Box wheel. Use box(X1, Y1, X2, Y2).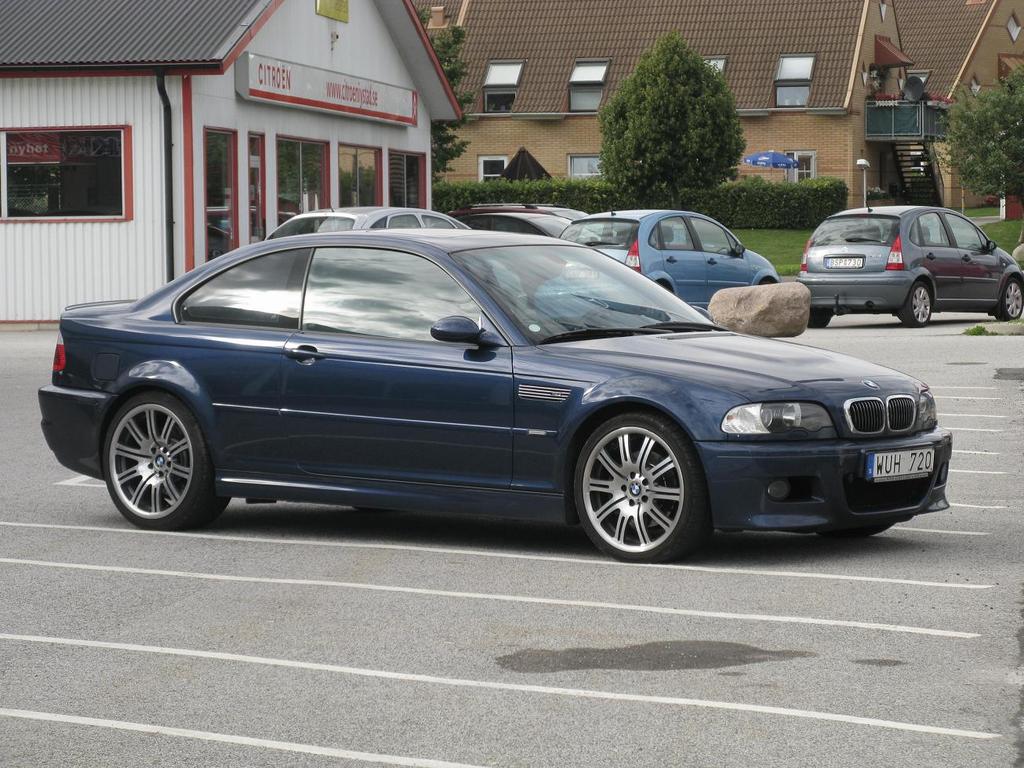
box(573, 416, 697, 553).
